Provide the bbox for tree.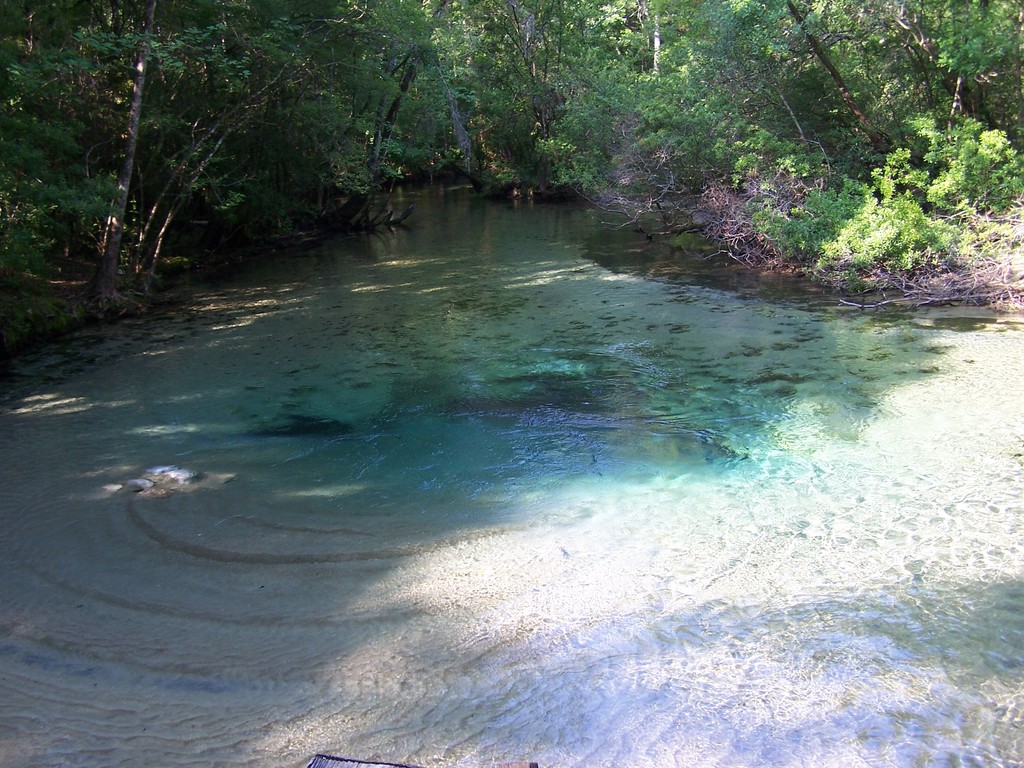
region(886, 19, 1023, 197).
